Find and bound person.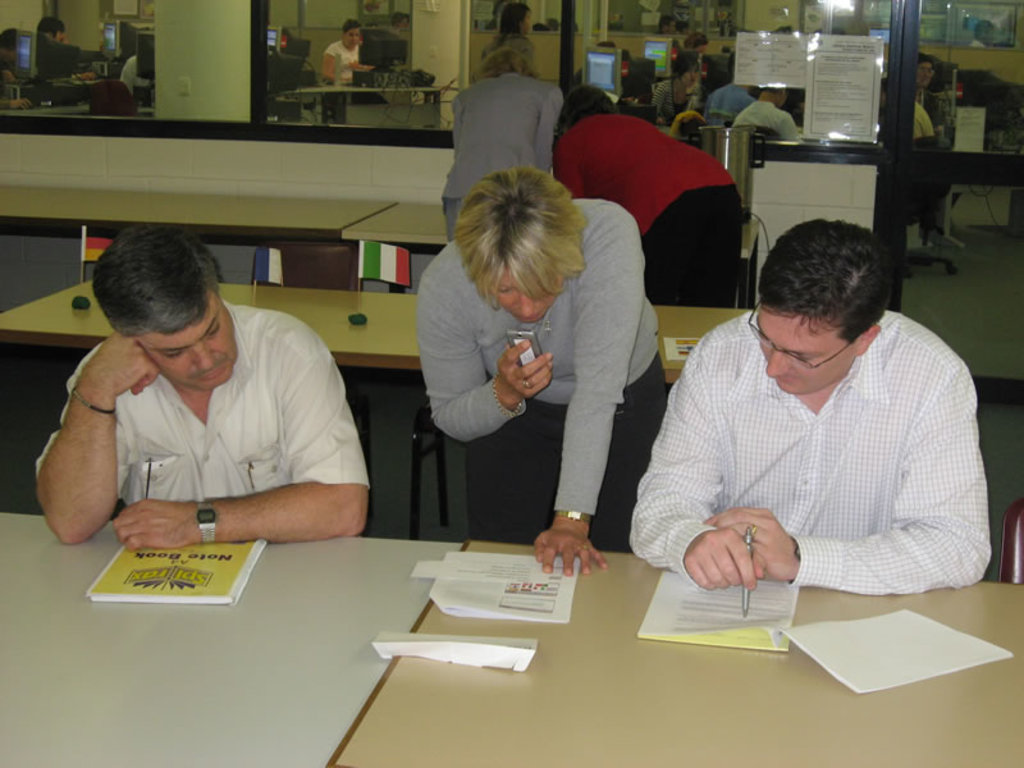
Bound: bbox=[321, 20, 369, 97].
